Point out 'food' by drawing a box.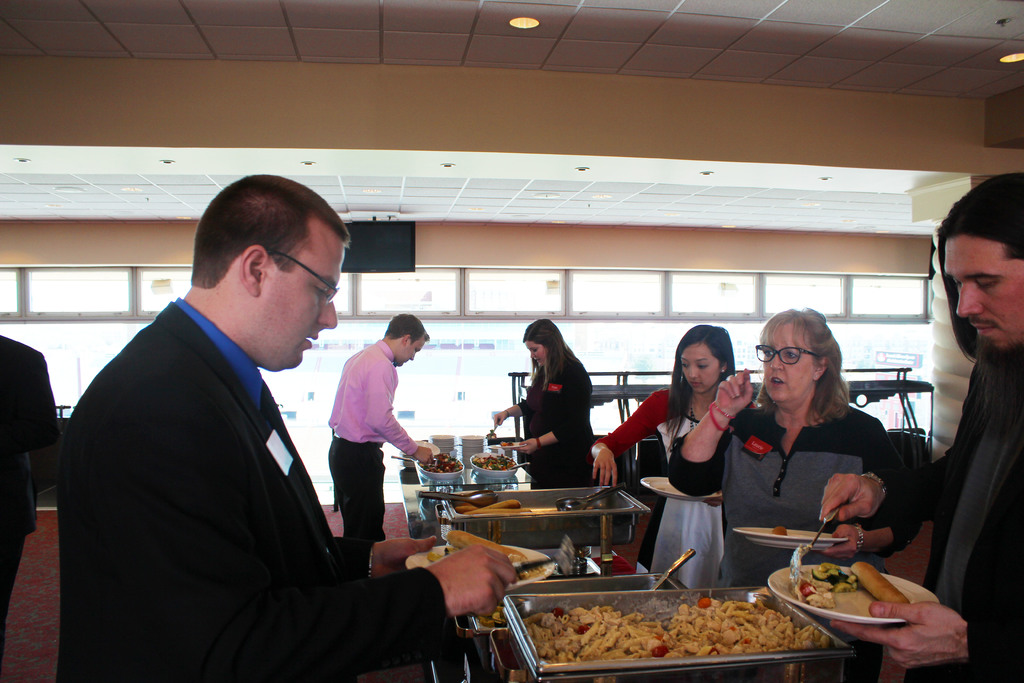
465,454,521,481.
